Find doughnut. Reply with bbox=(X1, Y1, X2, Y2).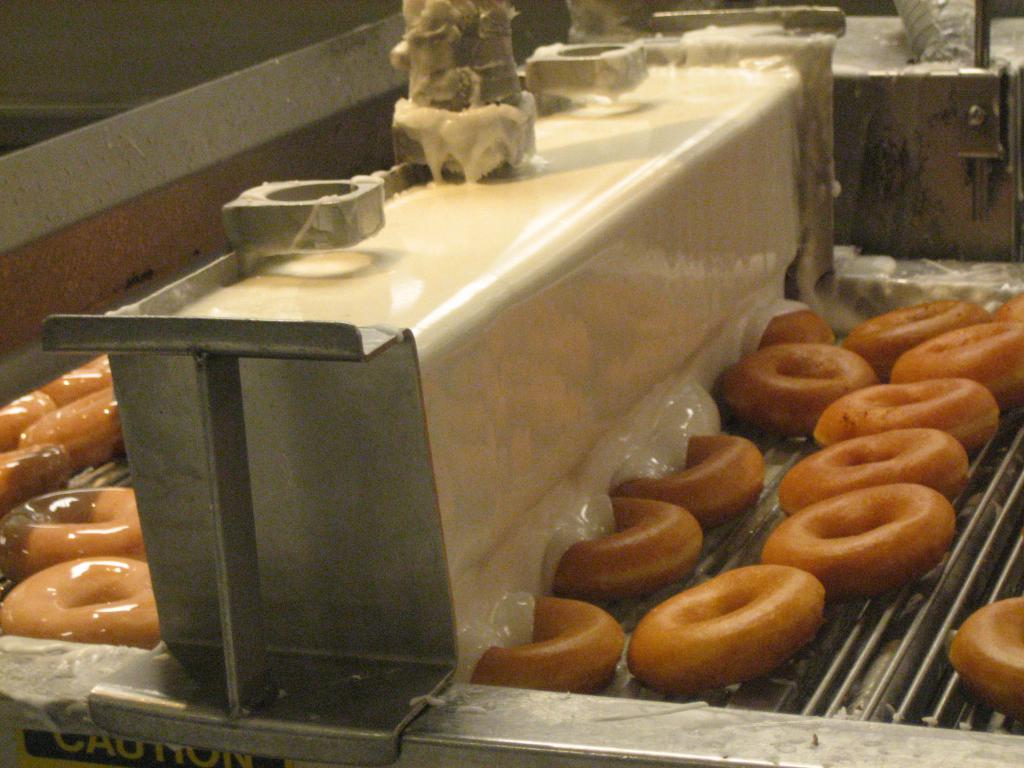
bbox=(950, 594, 1023, 714).
